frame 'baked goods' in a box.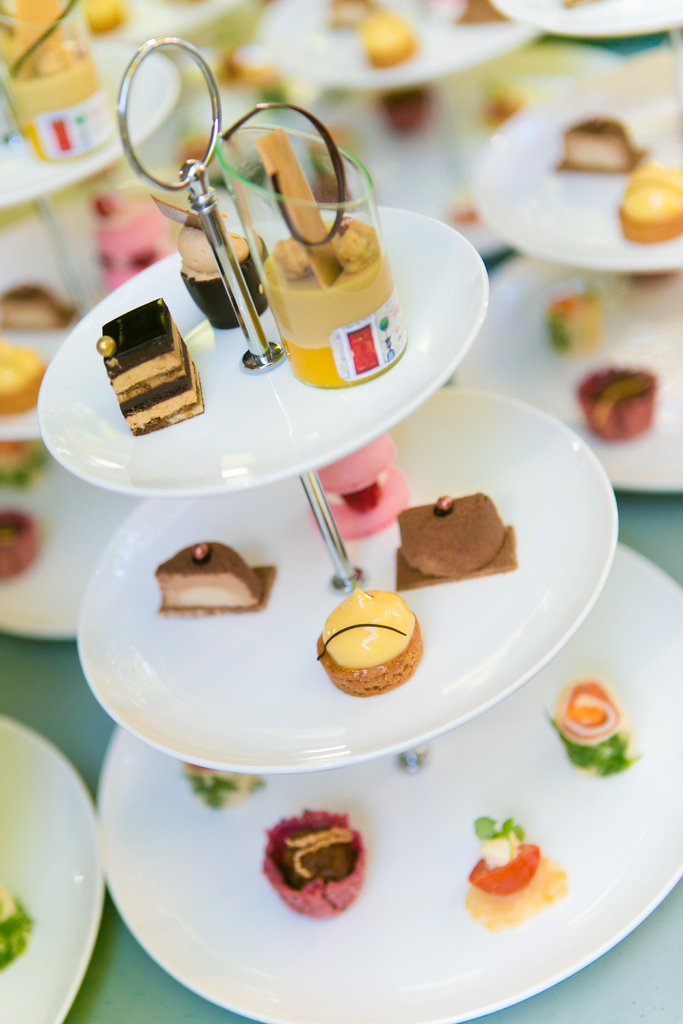
<box>360,6,409,76</box>.
